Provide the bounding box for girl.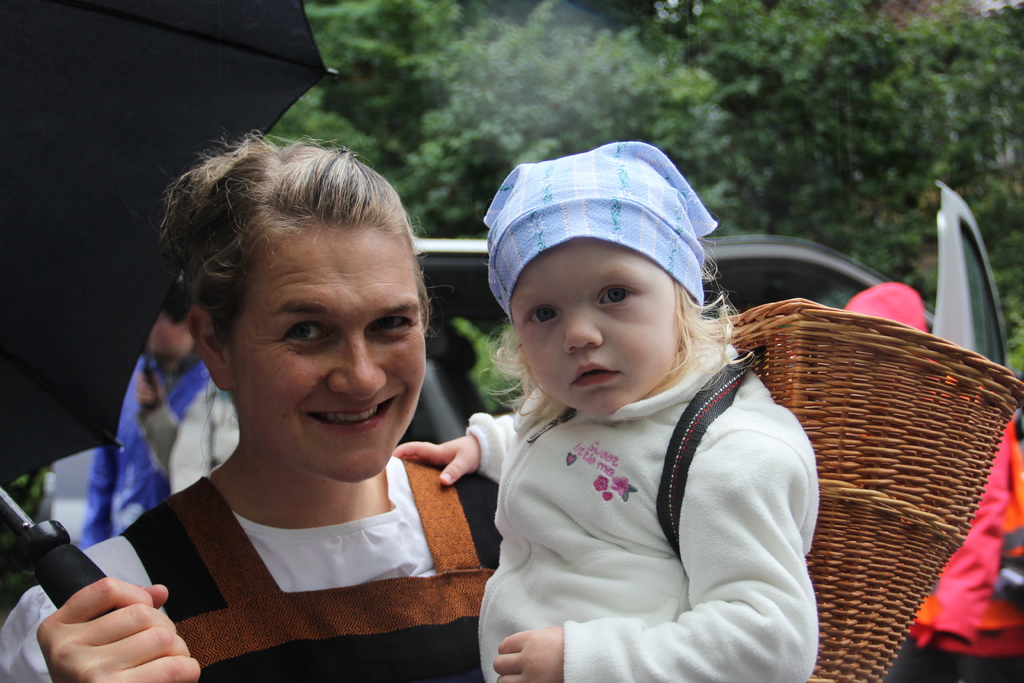
box(391, 138, 1023, 682).
